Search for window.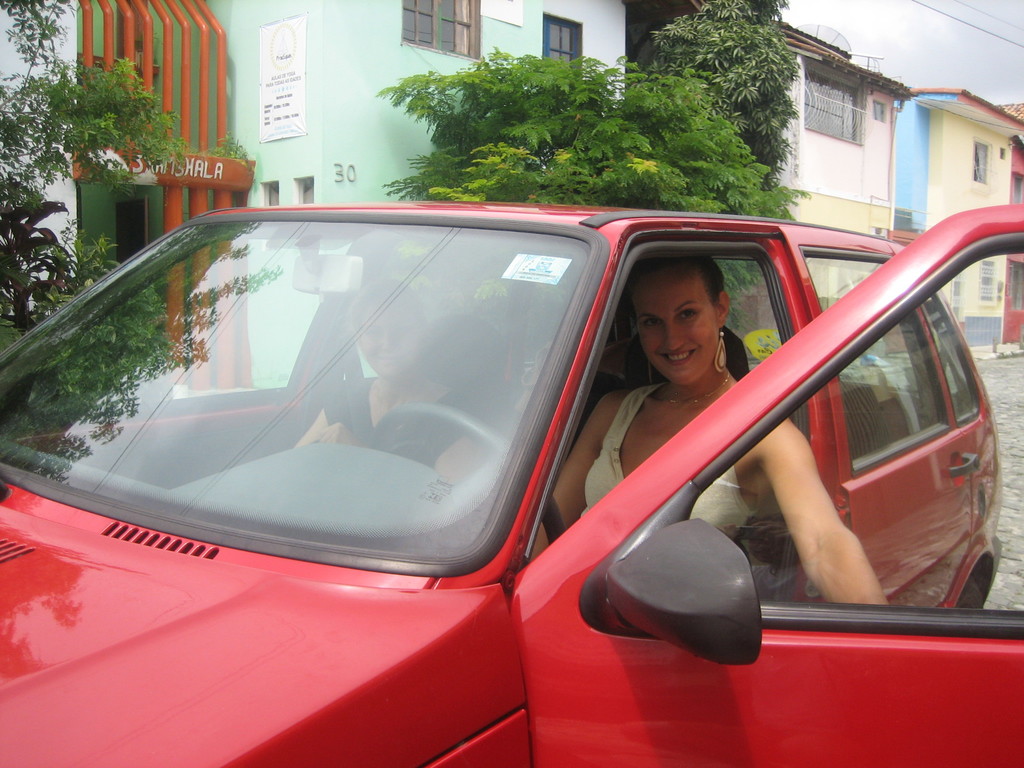
Found at [left=870, top=97, right=889, bottom=122].
